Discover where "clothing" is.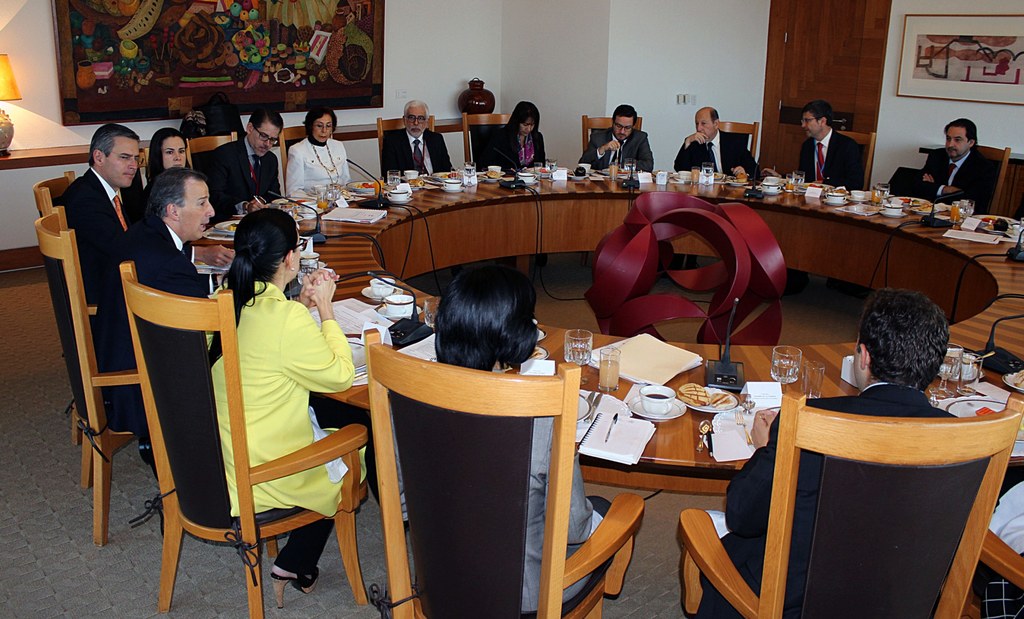
Discovered at region(696, 380, 984, 618).
